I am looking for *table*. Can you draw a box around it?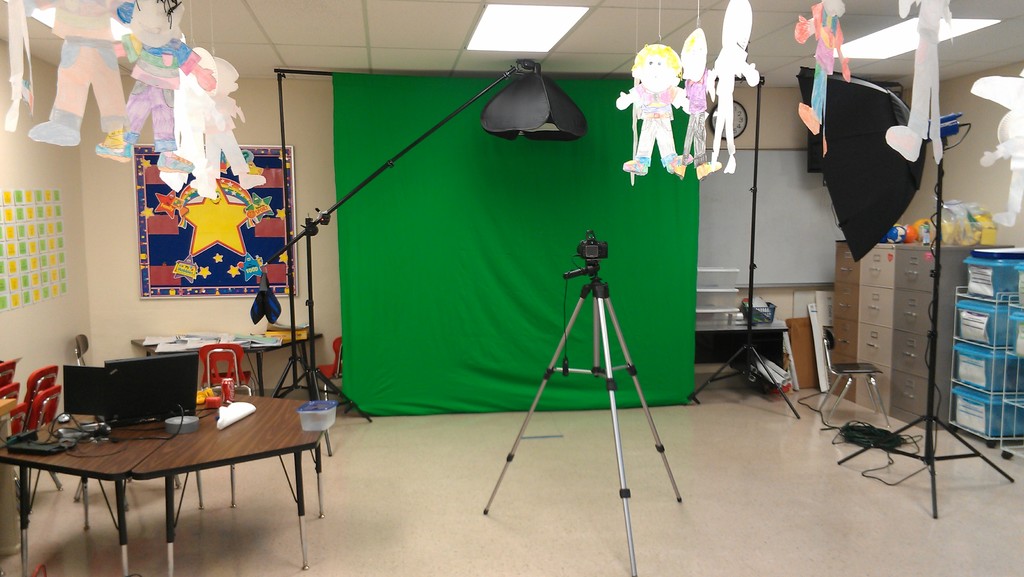
Sure, the bounding box is bbox=(132, 334, 325, 395).
